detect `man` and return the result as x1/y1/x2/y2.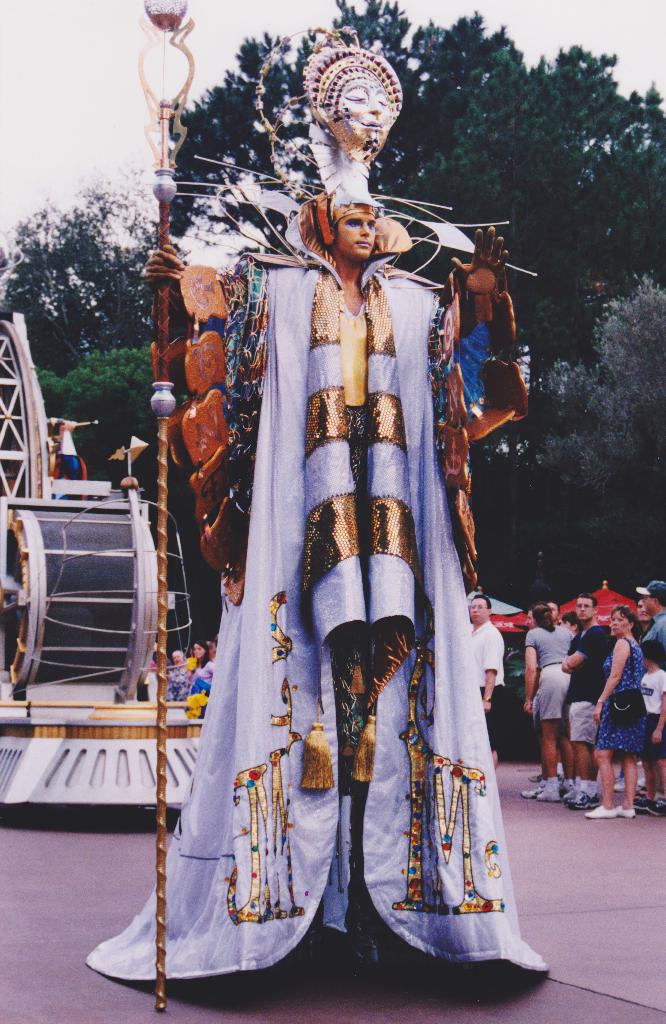
635/600/651/632.
